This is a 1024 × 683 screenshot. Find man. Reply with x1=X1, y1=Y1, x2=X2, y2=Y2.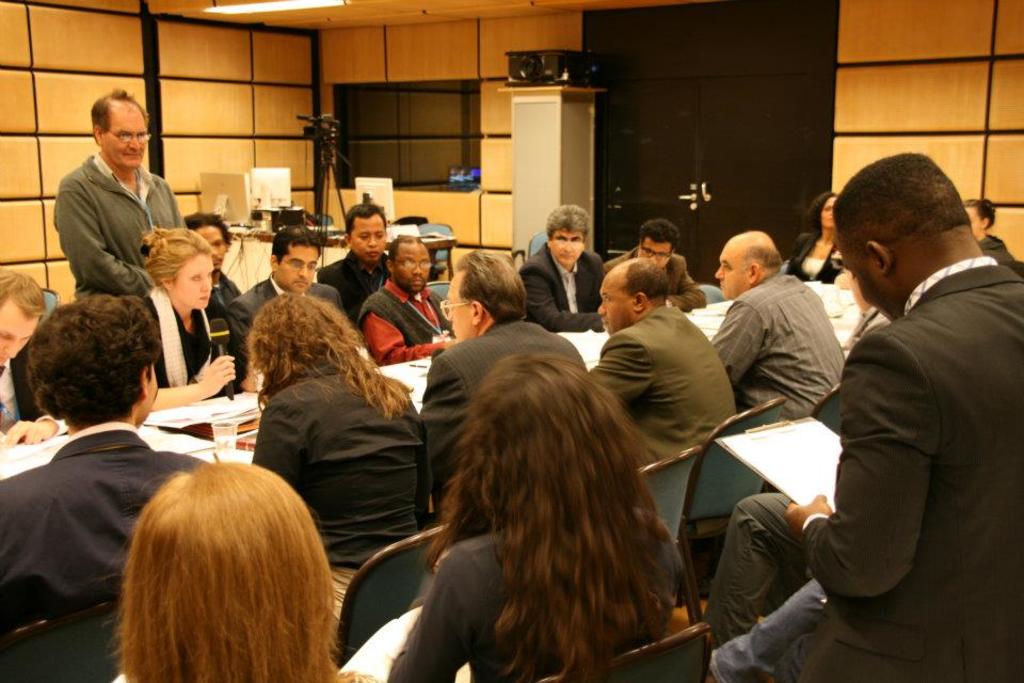
x1=187, y1=194, x2=259, y2=301.
